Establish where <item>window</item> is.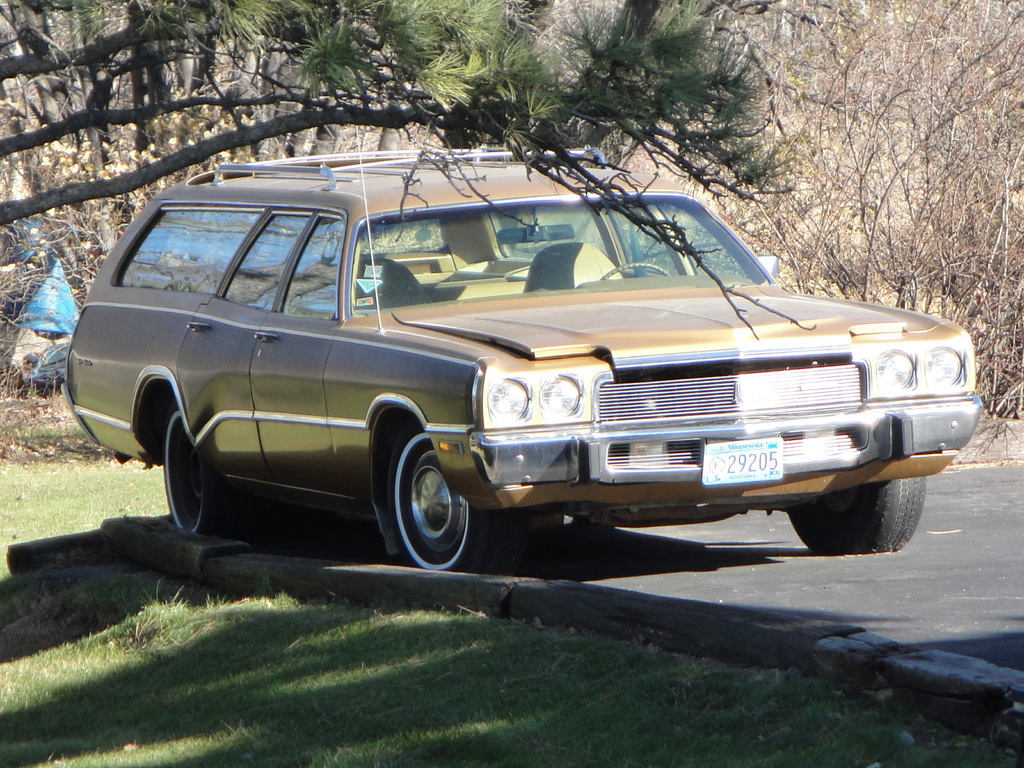
Established at <box>276,214,341,309</box>.
